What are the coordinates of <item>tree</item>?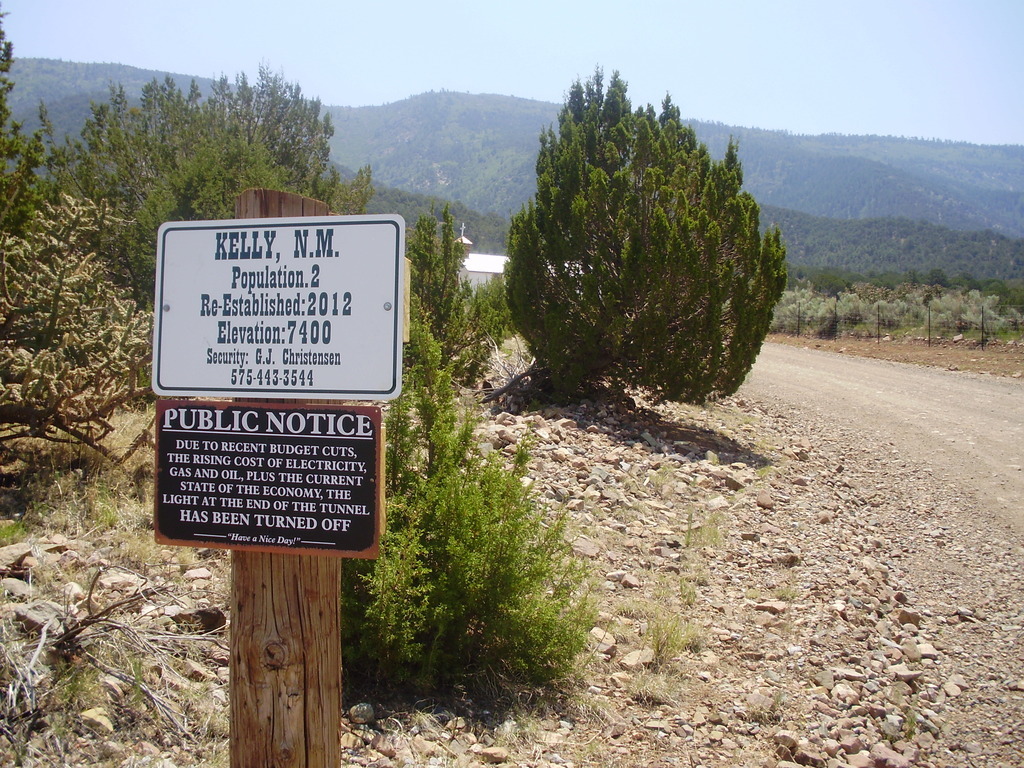
38:55:384:308.
